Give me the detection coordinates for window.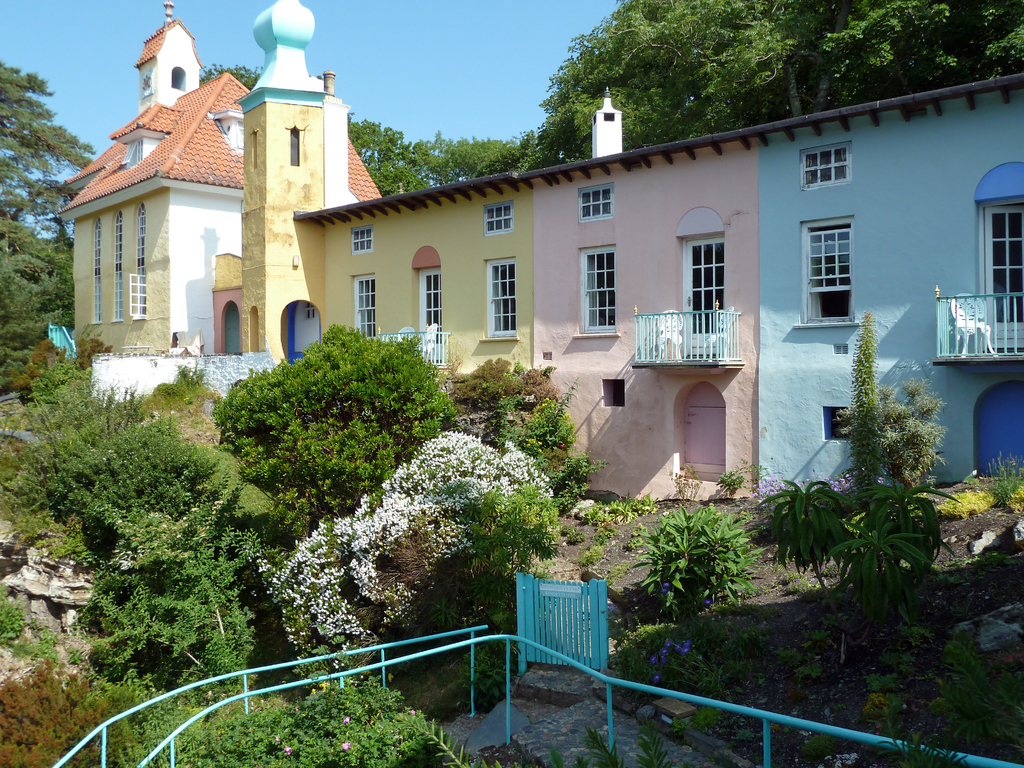
locate(164, 57, 198, 95).
